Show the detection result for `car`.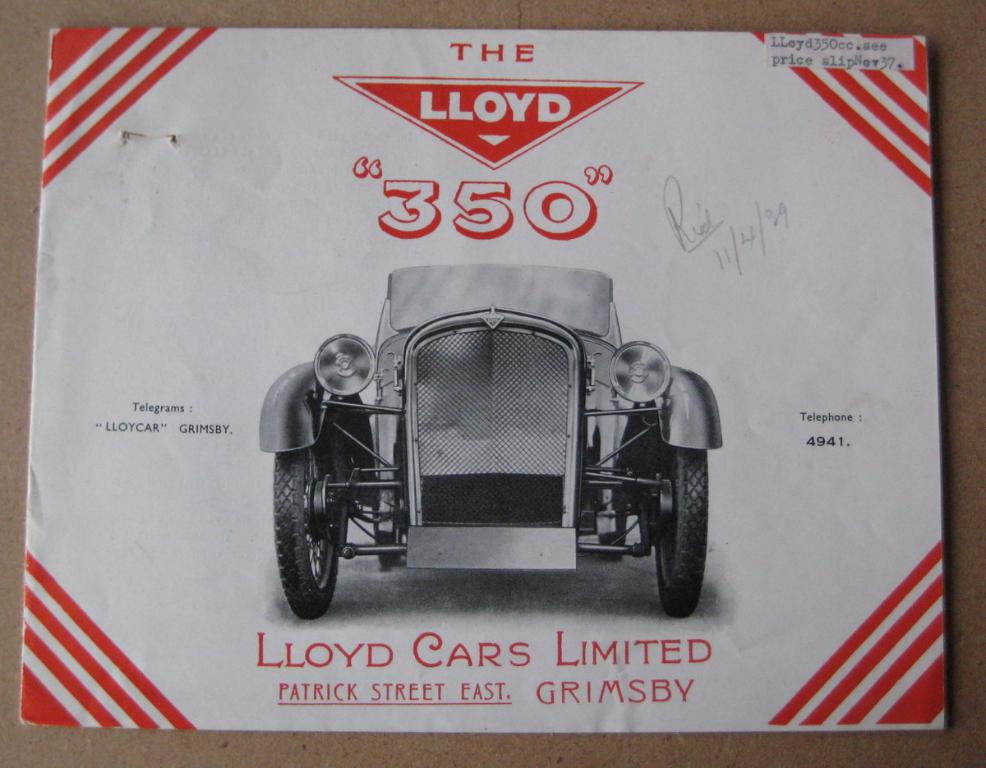
(left=261, top=261, right=722, bottom=620).
